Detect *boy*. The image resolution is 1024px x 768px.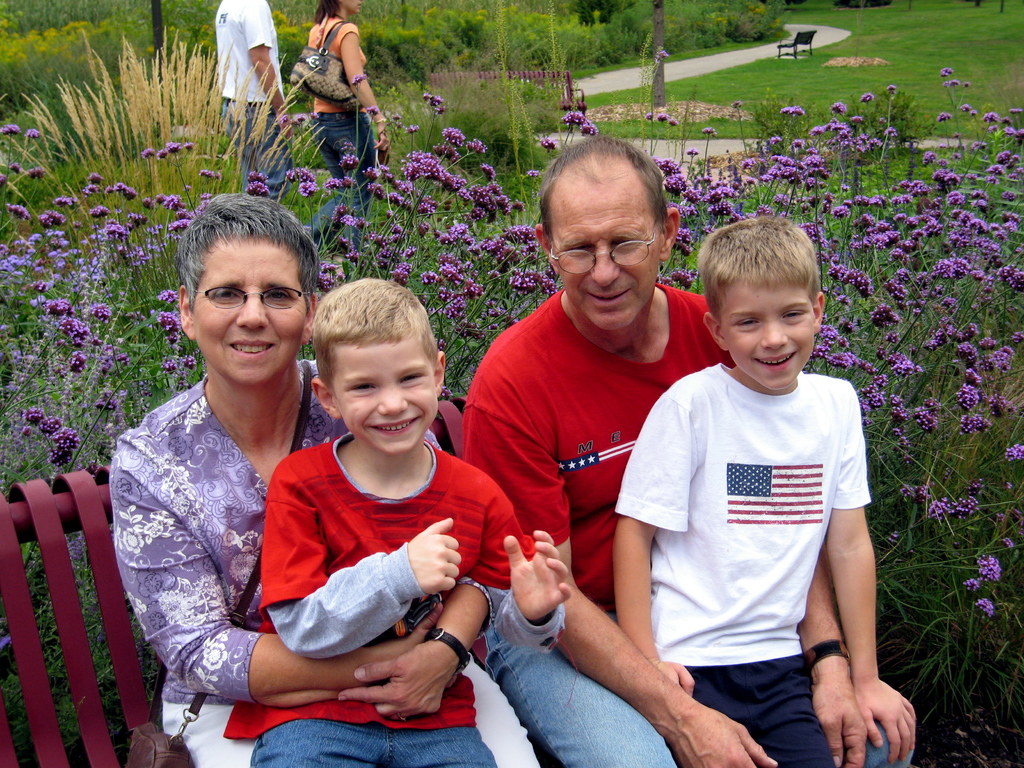
l=607, t=209, r=922, b=767.
